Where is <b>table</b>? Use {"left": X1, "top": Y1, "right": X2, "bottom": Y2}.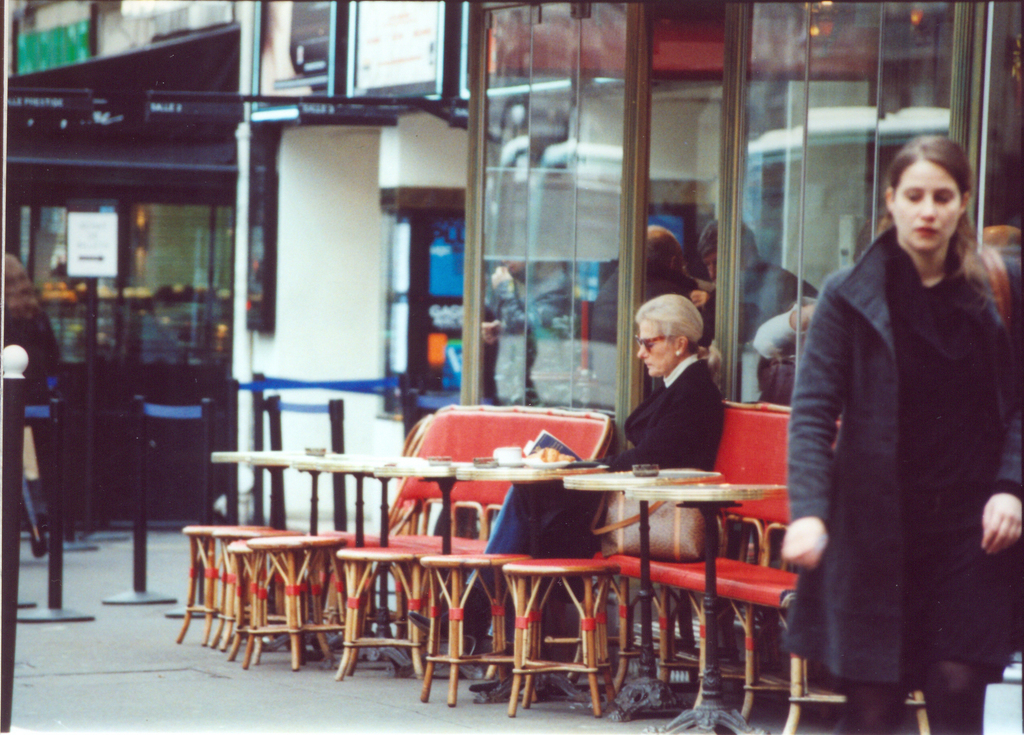
{"left": 634, "top": 480, "right": 778, "bottom": 731}.
